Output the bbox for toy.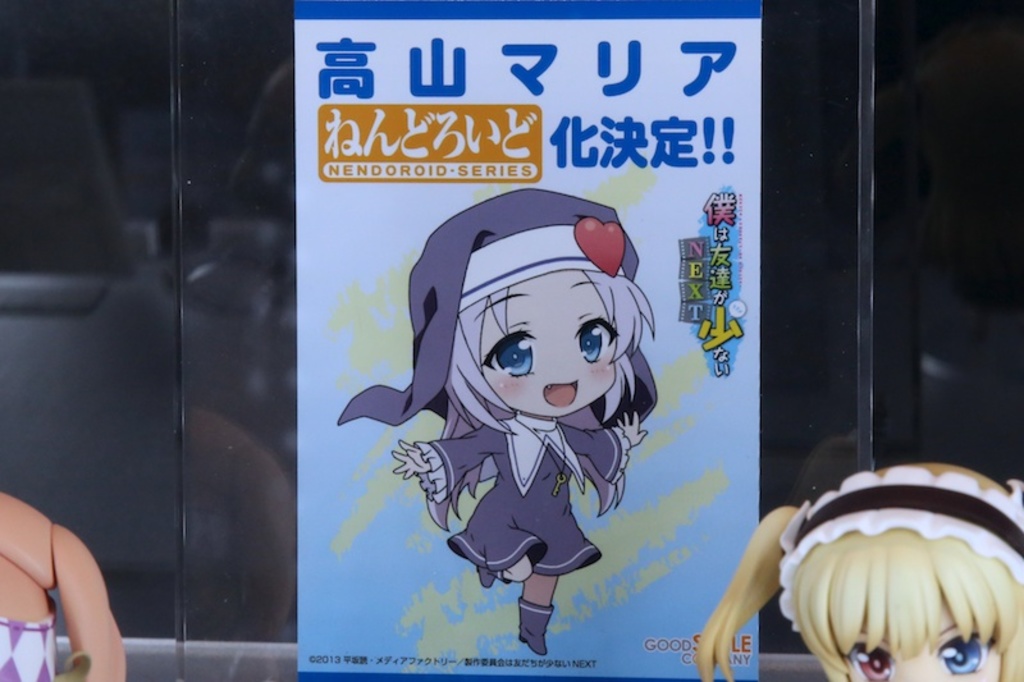
<region>0, 494, 128, 681</region>.
